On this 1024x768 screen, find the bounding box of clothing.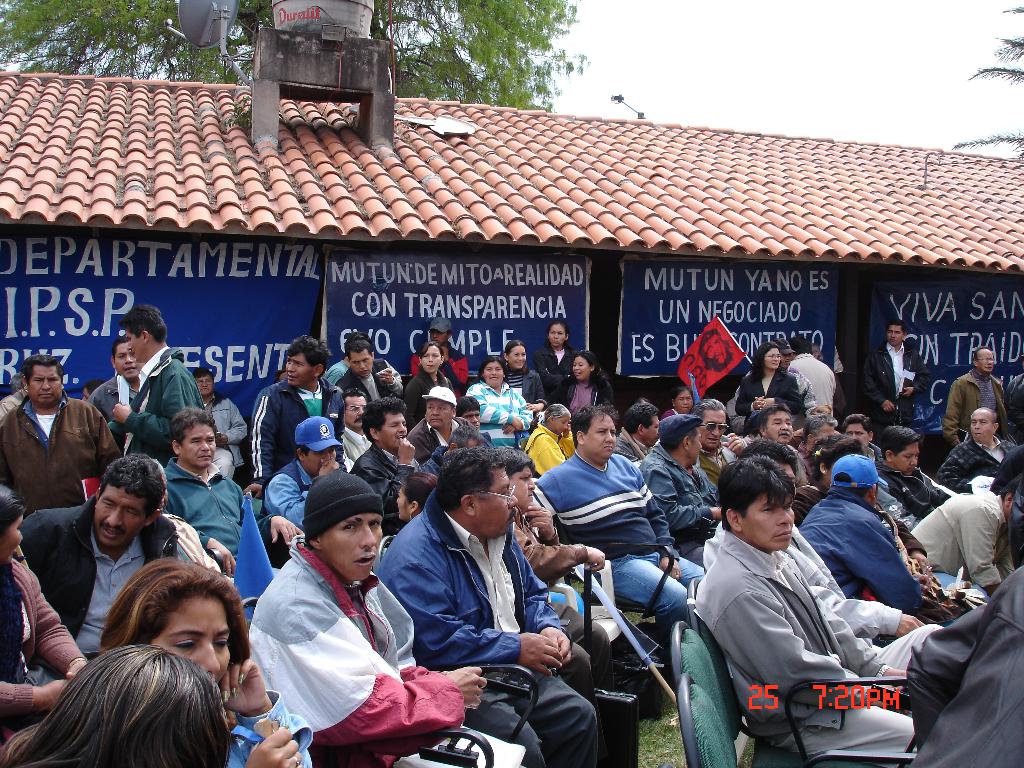
Bounding box: 0,559,86,758.
